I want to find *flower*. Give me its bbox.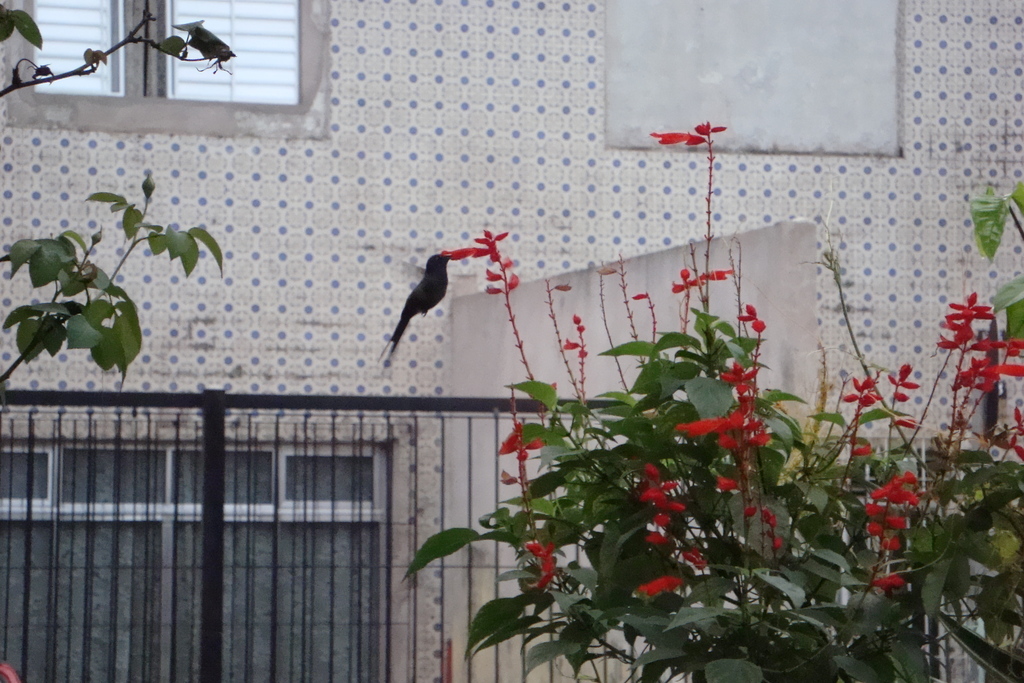
select_region(854, 440, 874, 453).
